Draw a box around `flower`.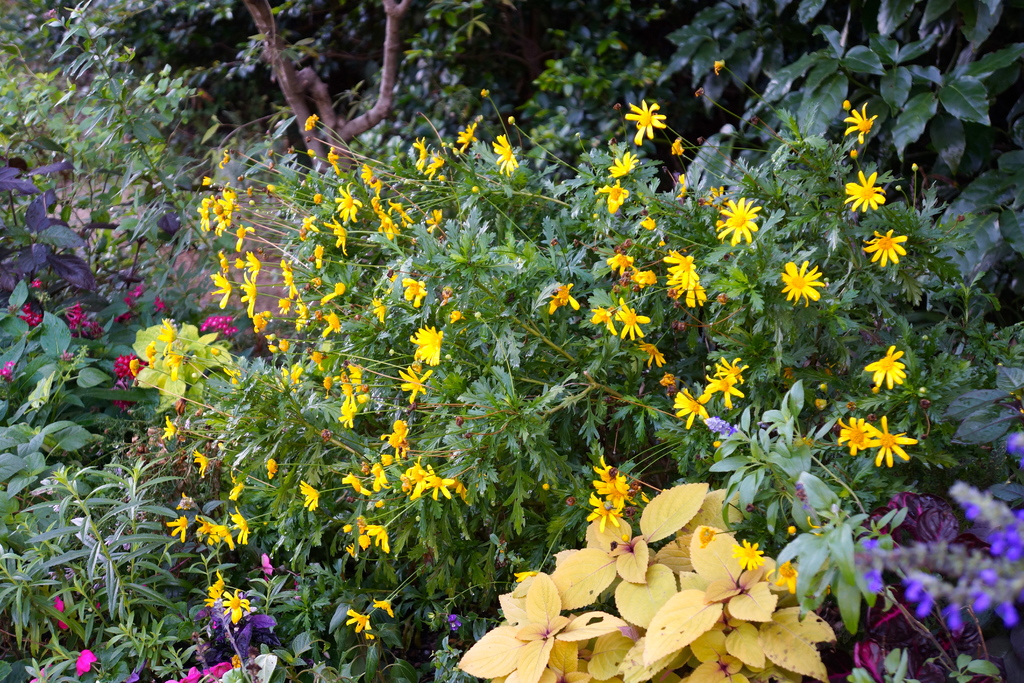
BBox(612, 149, 635, 173).
